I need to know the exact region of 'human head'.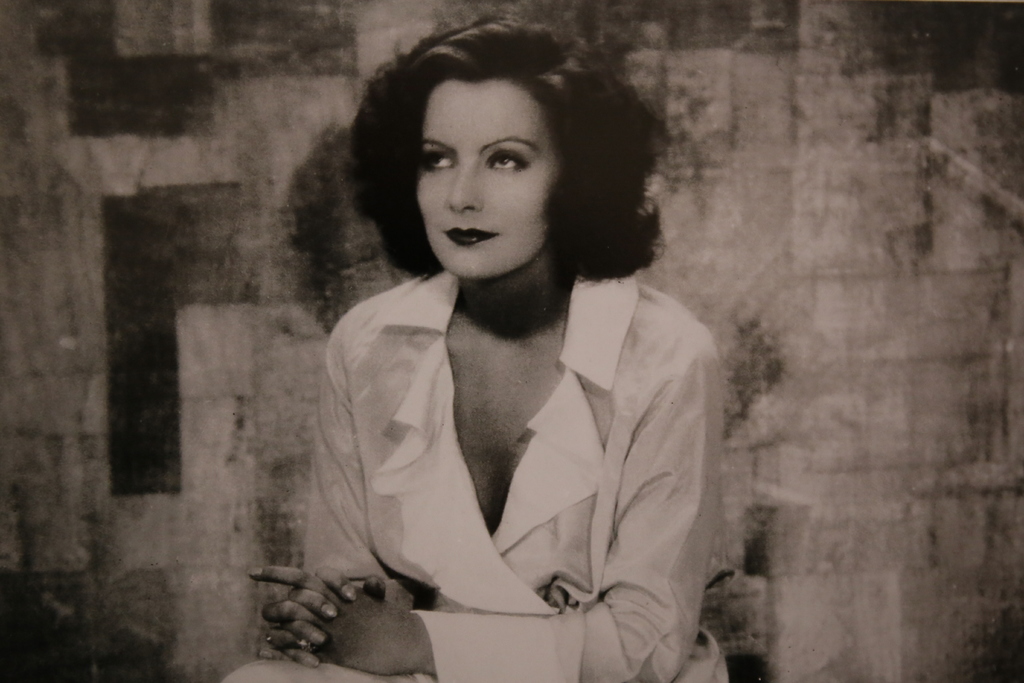
Region: pyautogui.locateOnScreen(388, 26, 612, 292).
